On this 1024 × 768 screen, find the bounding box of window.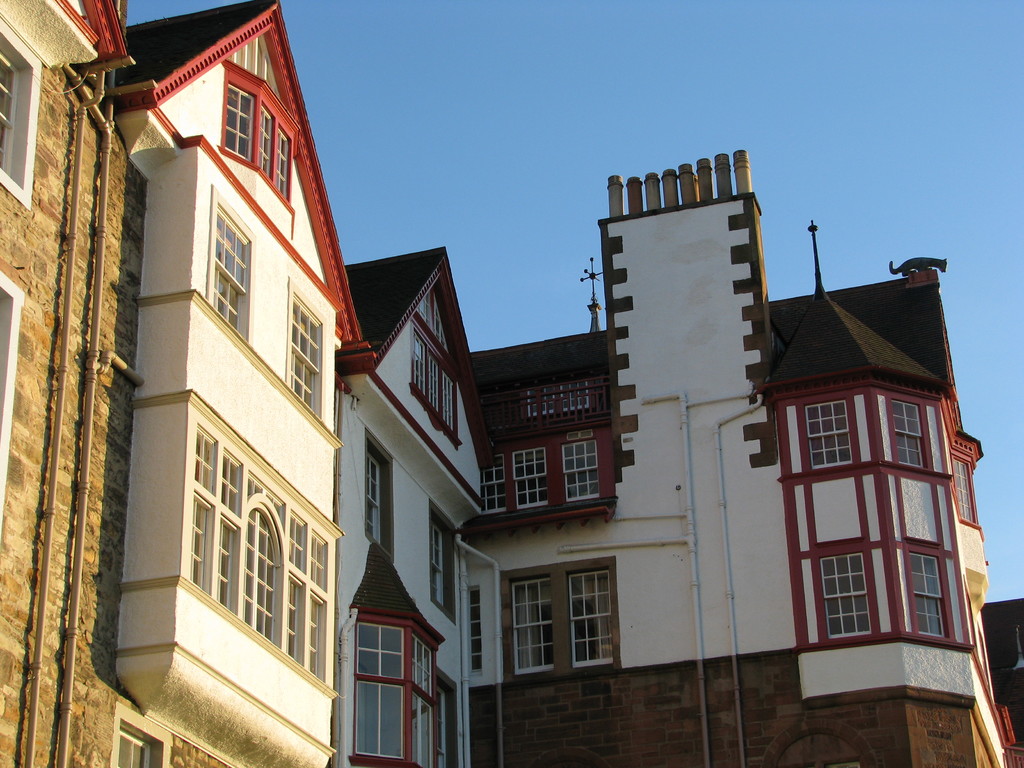
Bounding box: Rect(412, 325, 456, 434).
